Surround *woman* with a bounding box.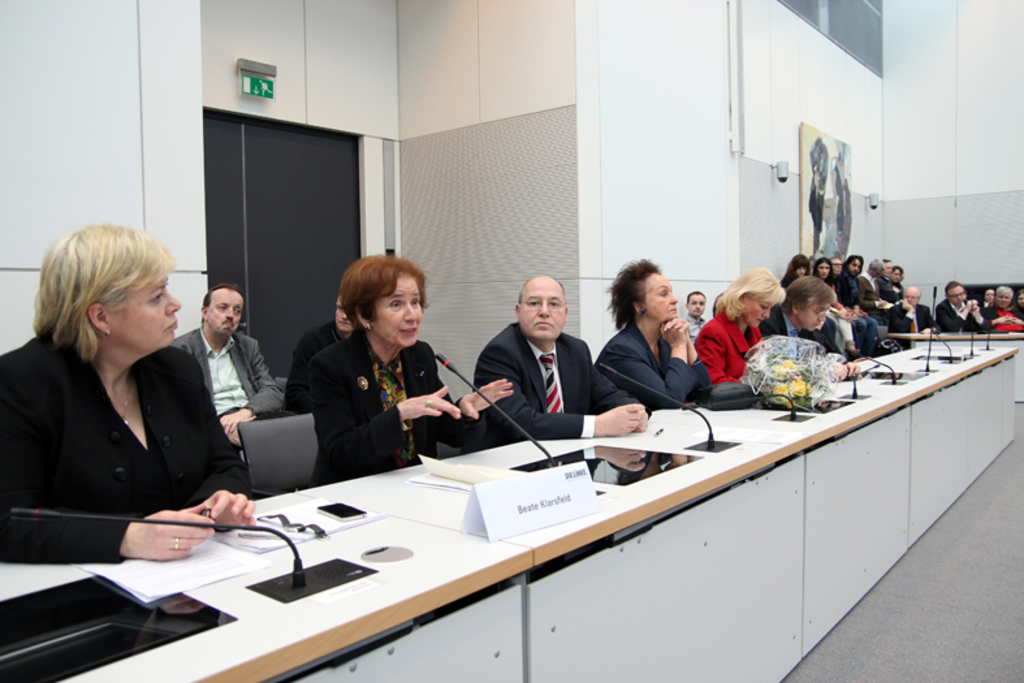
{"left": 595, "top": 258, "right": 707, "bottom": 415}.
